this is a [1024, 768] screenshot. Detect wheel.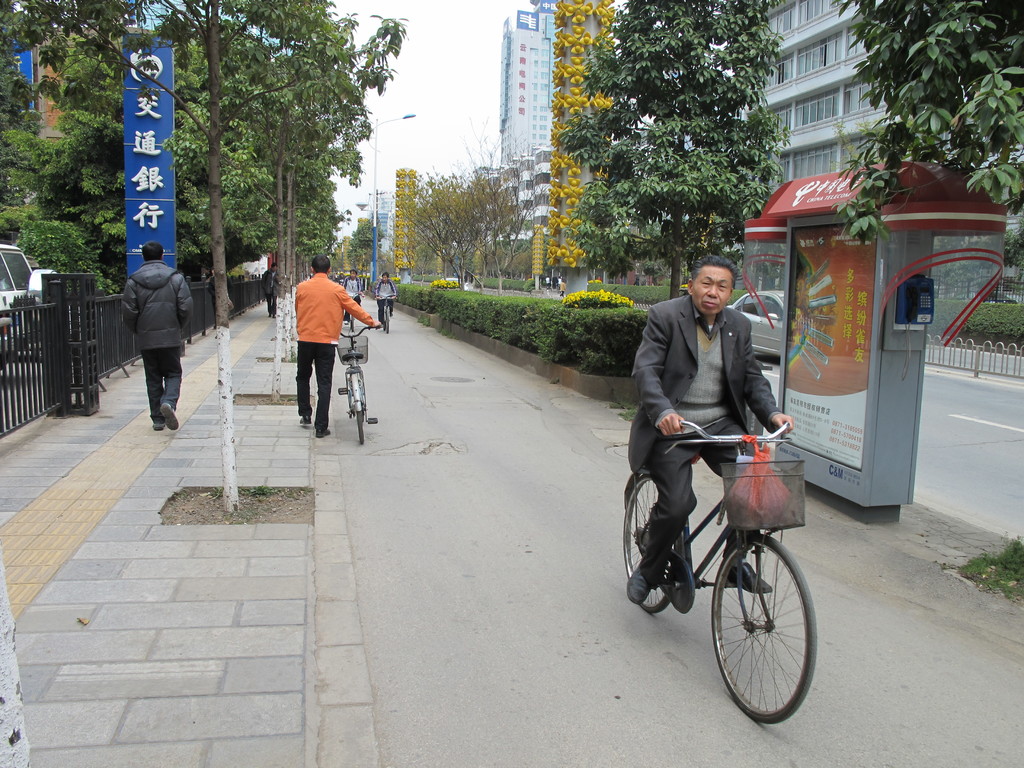
Rect(384, 304, 393, 335).
